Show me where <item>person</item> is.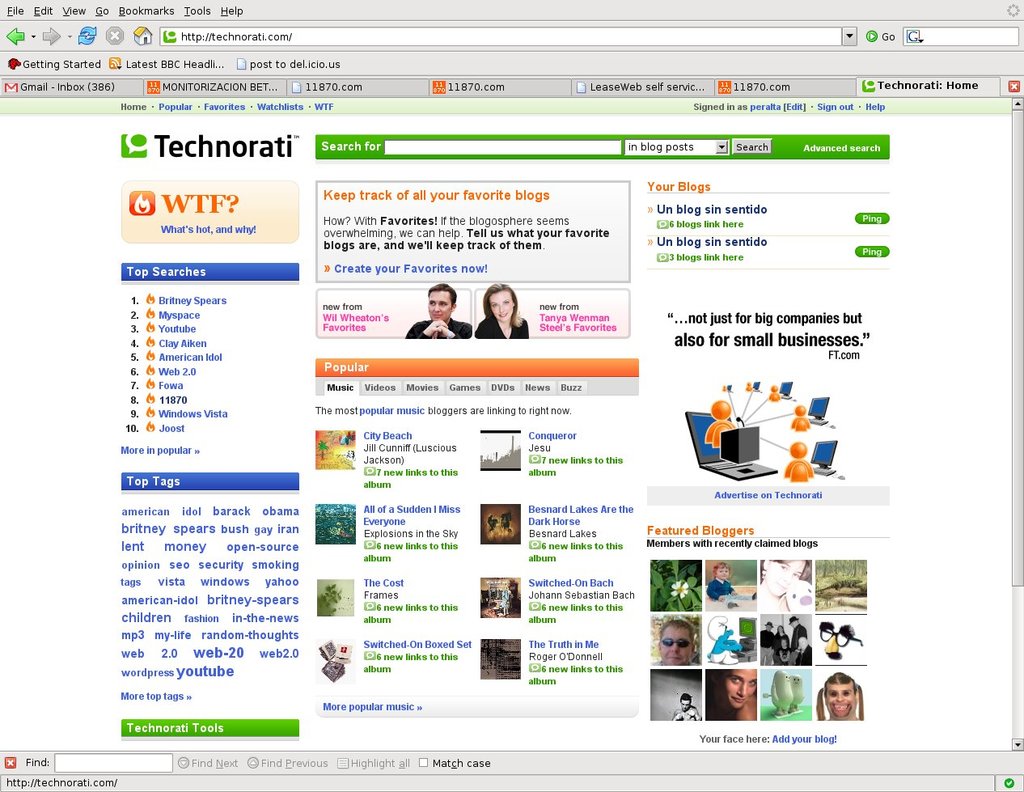
<item>person</item> is at select_region(753, 558, 806, 613).
